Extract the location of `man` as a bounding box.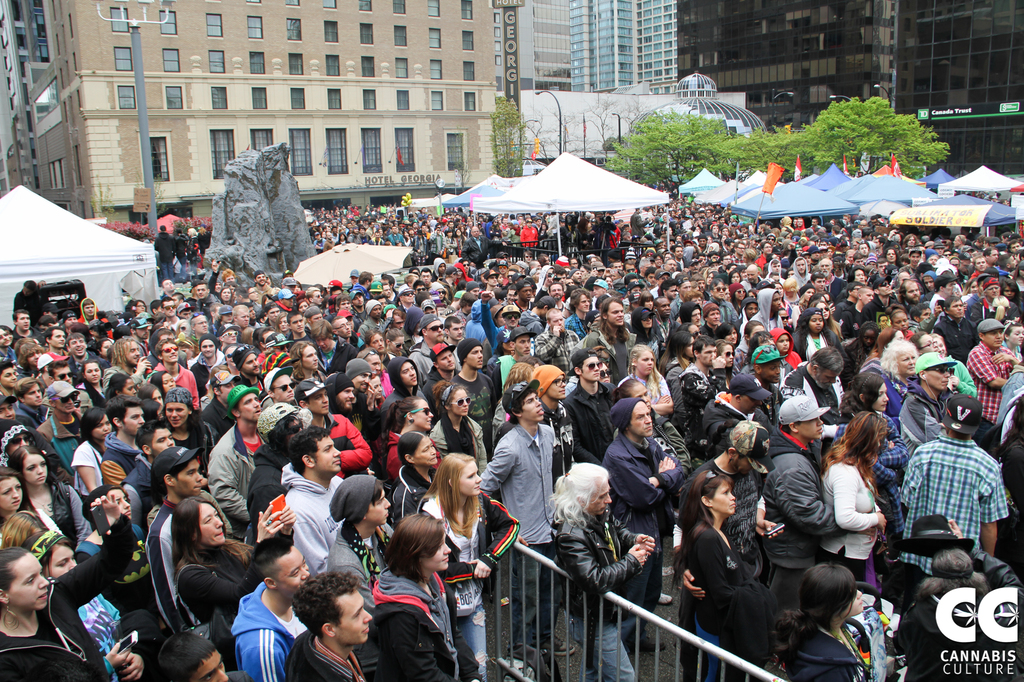
detection(991, 236, 1002, 246).
